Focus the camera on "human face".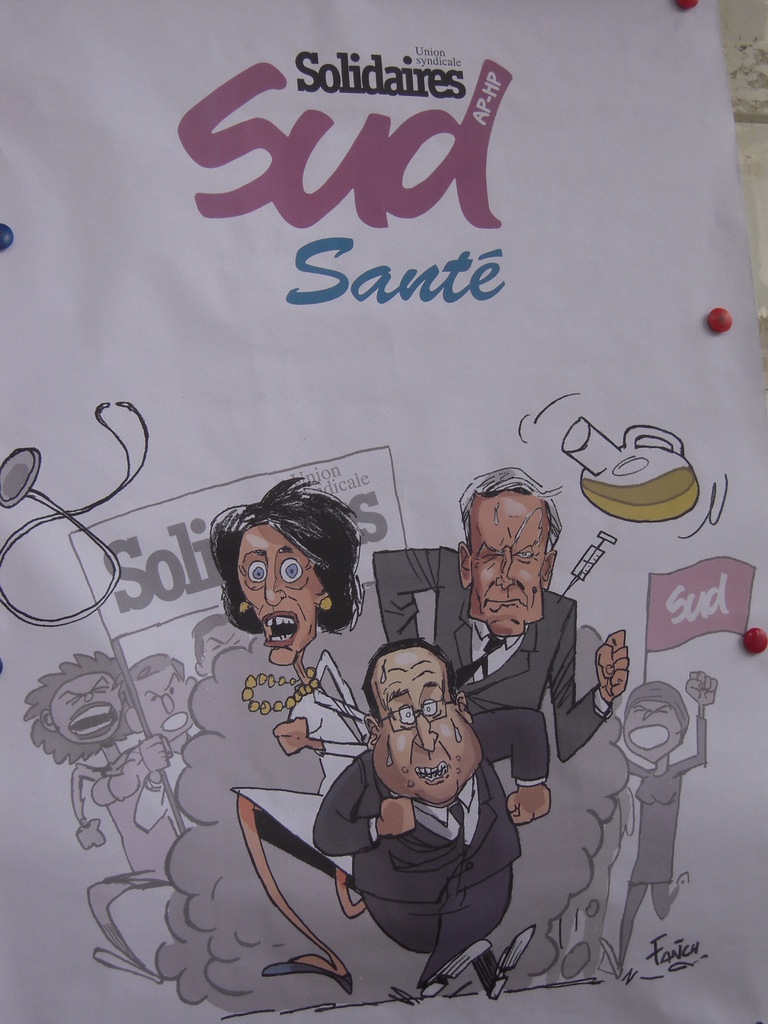
Focus region: {"left": 232, "top": 514, "right": 328, "bottom": 671}.
